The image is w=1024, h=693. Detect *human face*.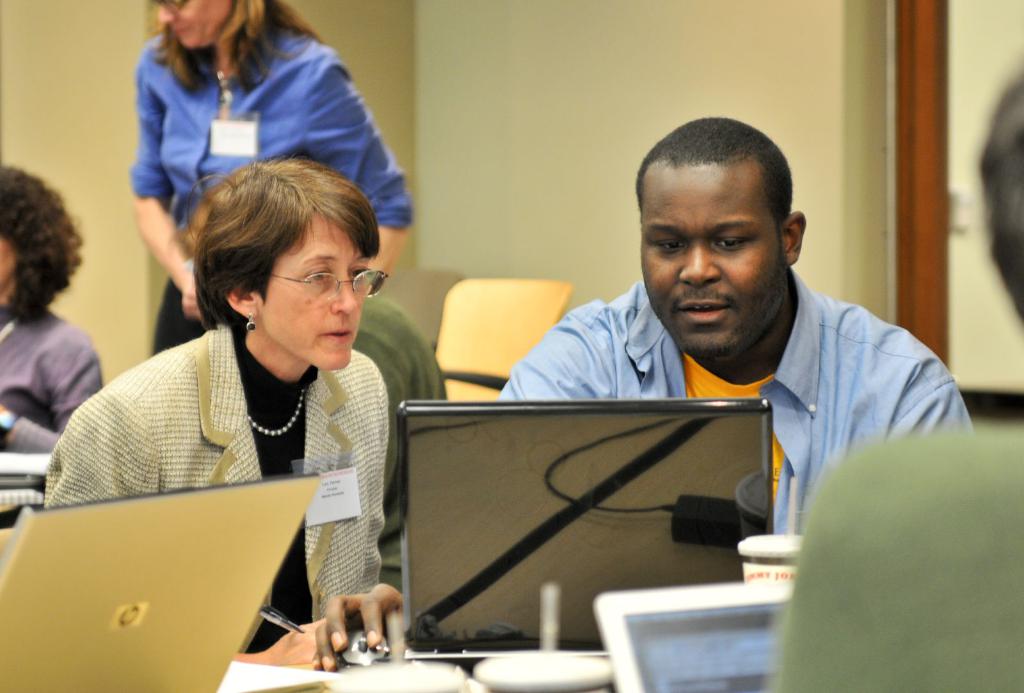
Detection: (150, 0, 233, 51).
